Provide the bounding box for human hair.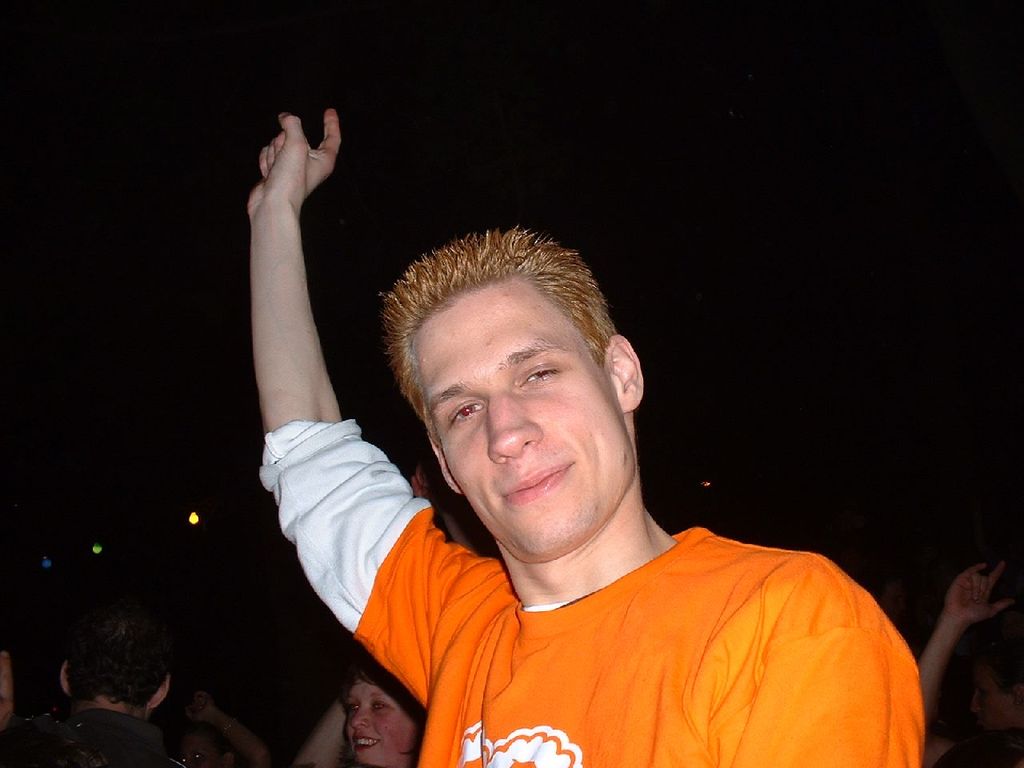
<box>53,609,169,734</box>.
